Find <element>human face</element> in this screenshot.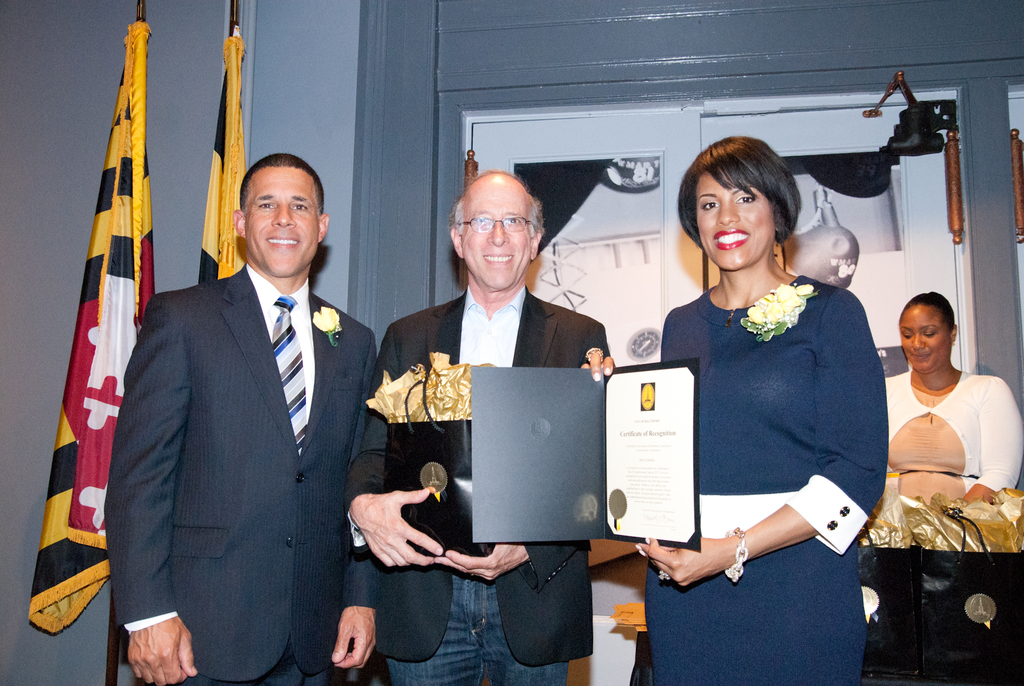
The bounding box for <element>human face</element> is region(461, 176, 532, 289).
